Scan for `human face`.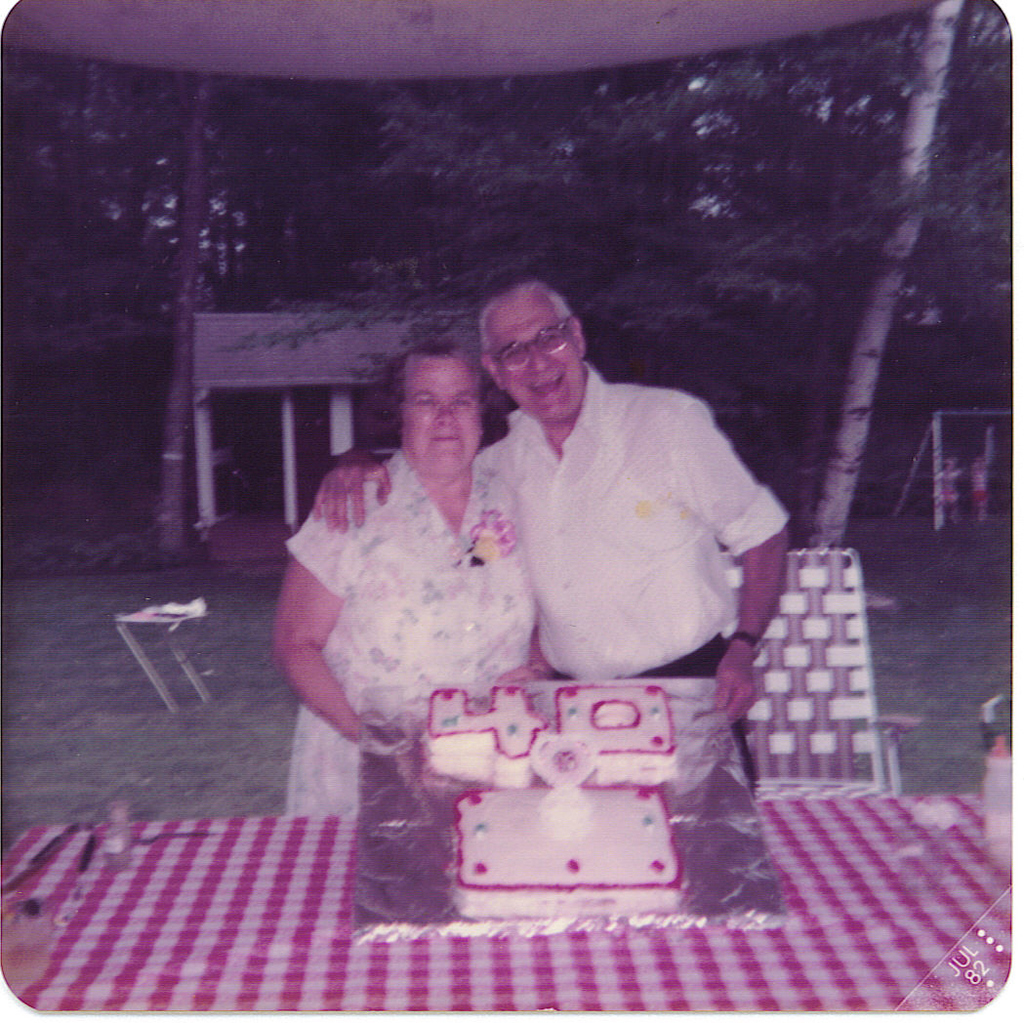
Scan result: [403,355,481,476].
